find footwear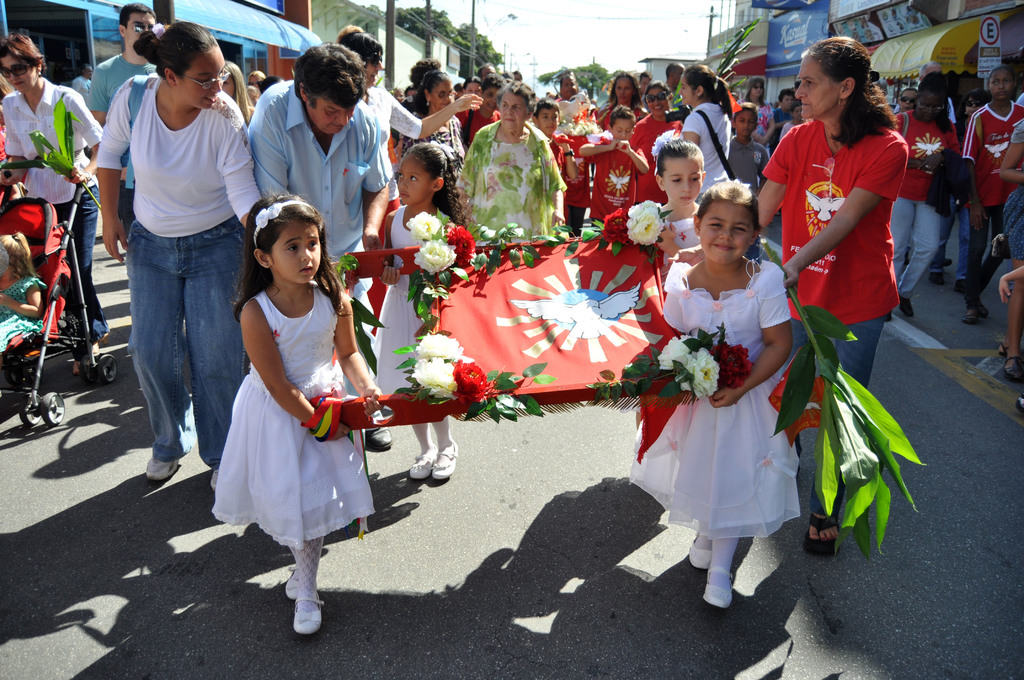
pyautogui.locateOnScreen(689, 534, 716, 570)
